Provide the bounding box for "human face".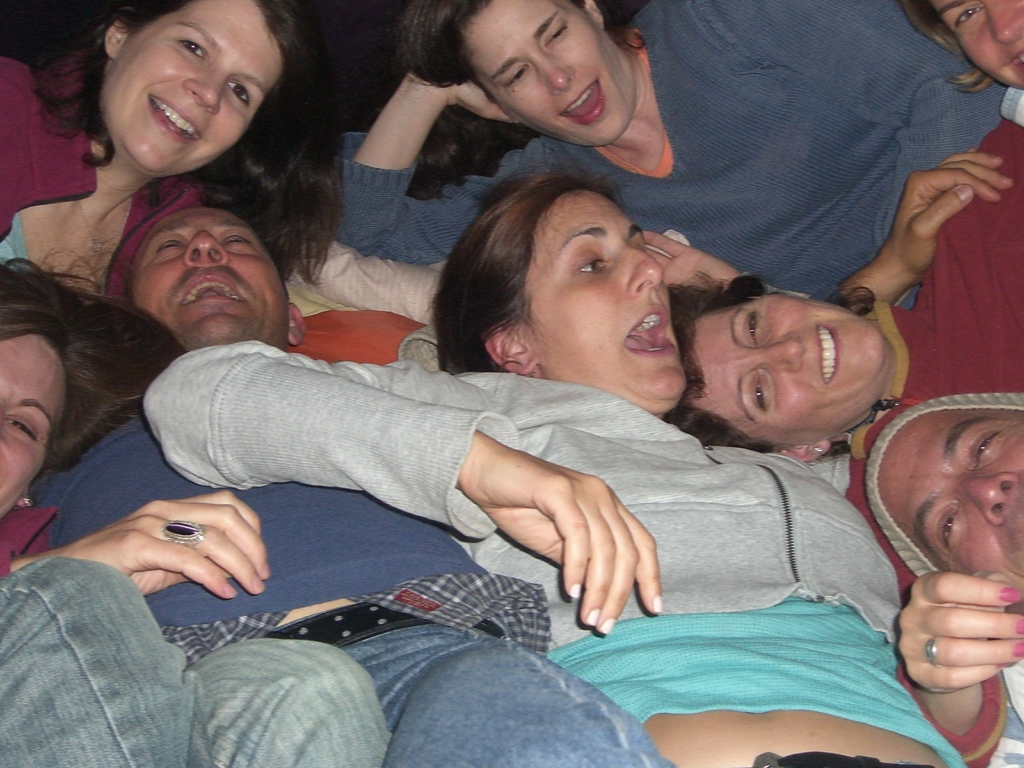
pyautogui.locateOnScreen(0, 331, 66, 512).
